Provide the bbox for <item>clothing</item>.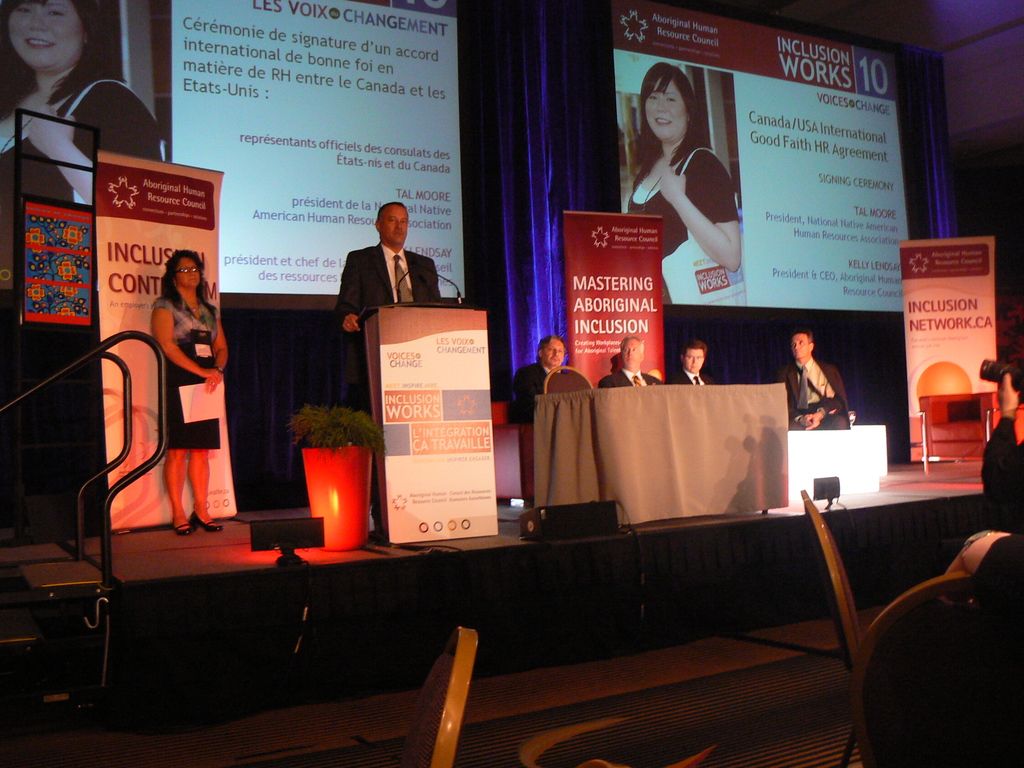
bbox=(772, 357, 853, 430).
